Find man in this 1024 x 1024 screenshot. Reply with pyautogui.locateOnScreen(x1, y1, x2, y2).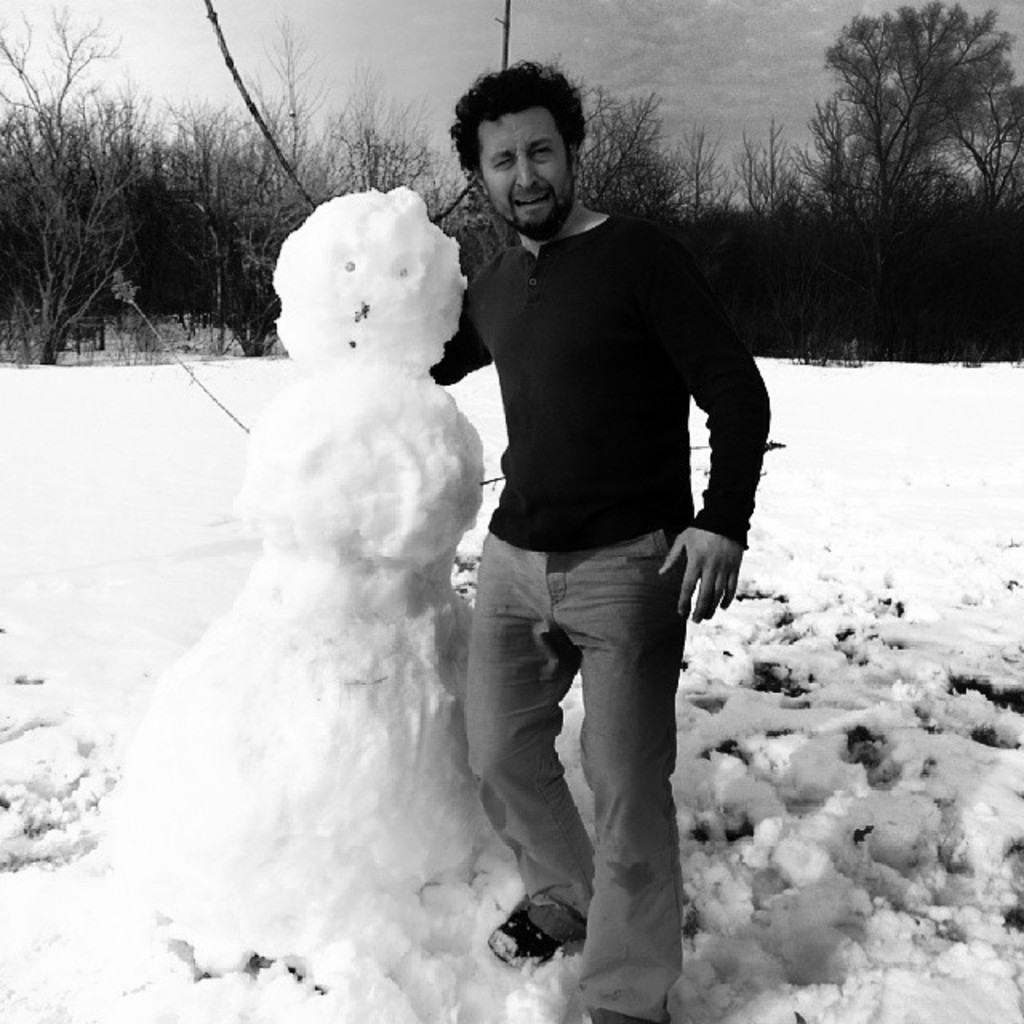
pyautogui.locateOnScreen(414, 50, 771, 1018).
